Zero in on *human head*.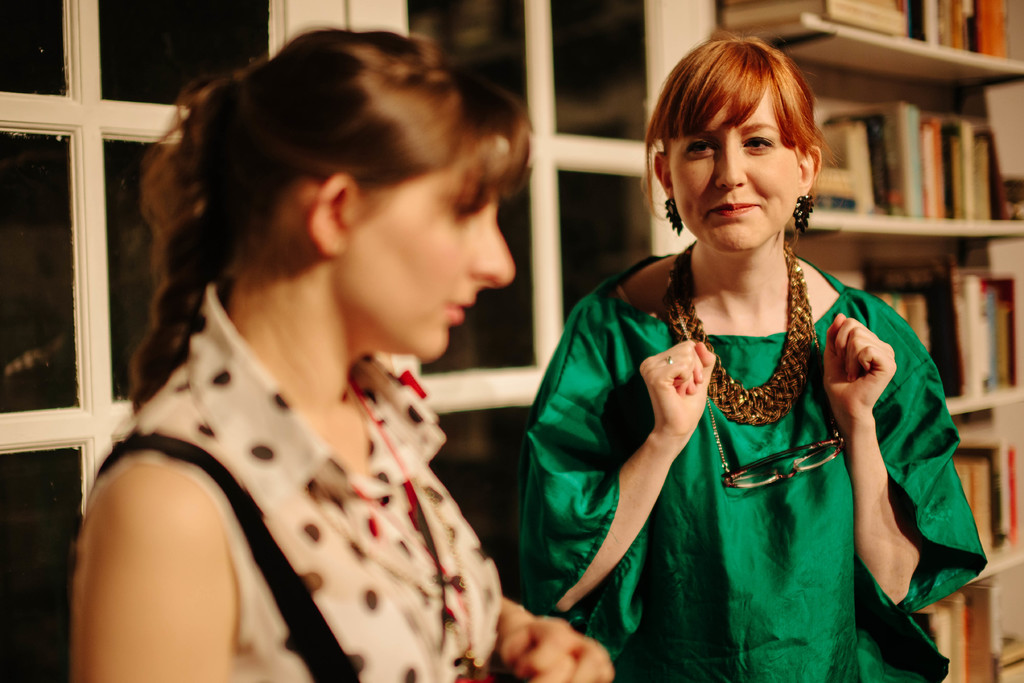
Zeroed in: (x1=171, y1=39, x2=522, y2=357).
